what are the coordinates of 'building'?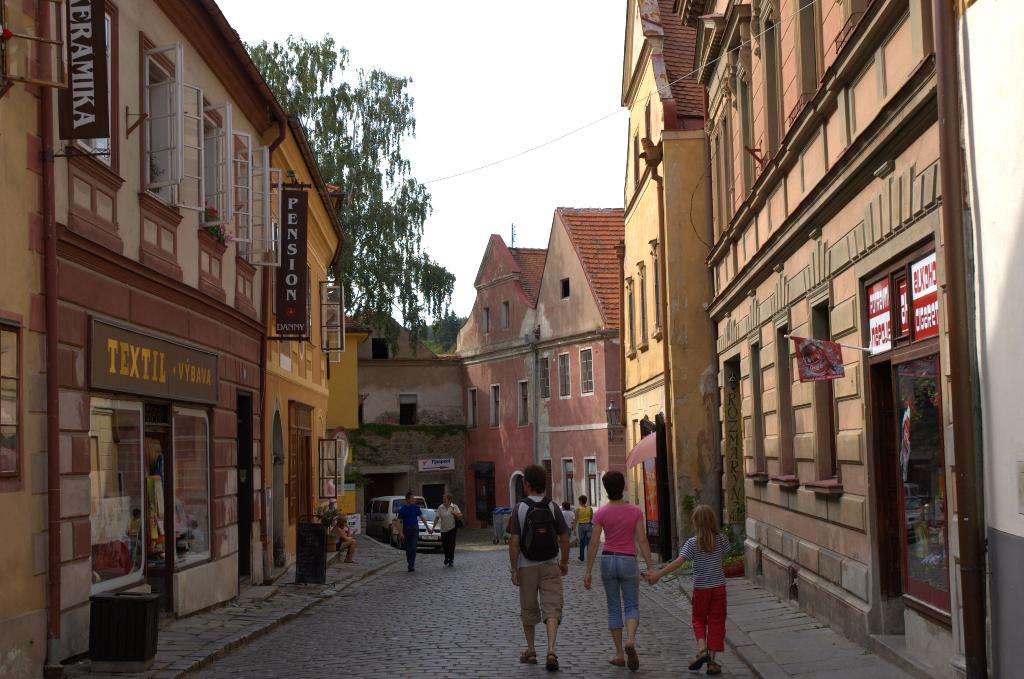
<box>0,0,369,678</box>.
